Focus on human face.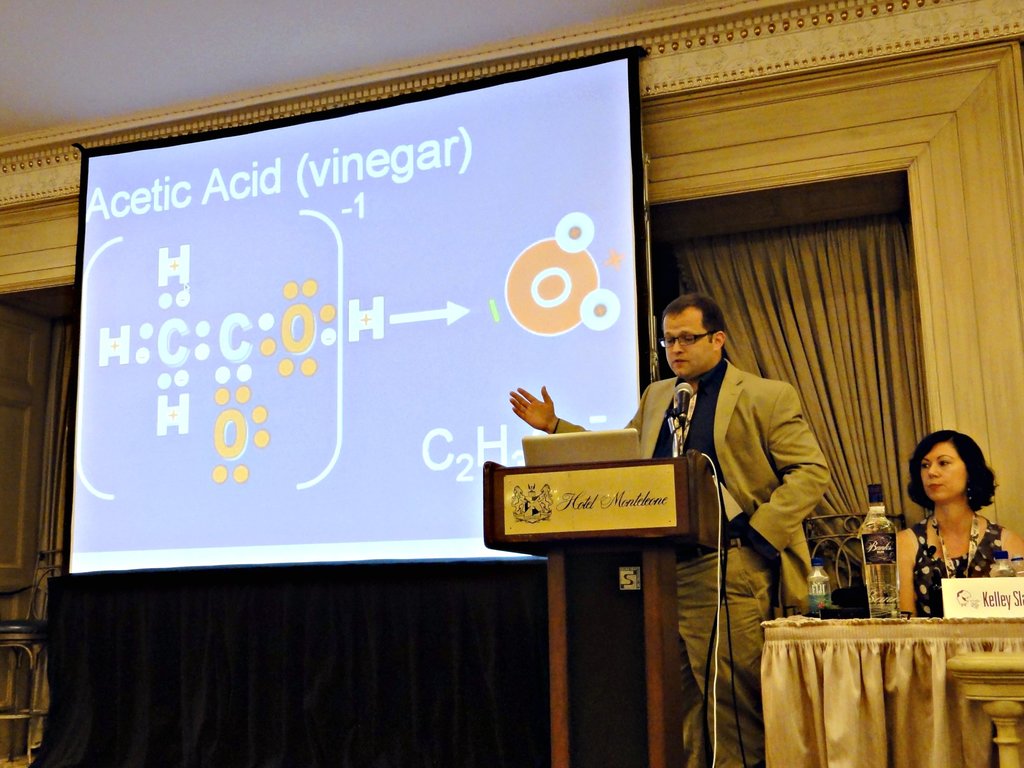
Focused at crop(663, 306, 716, 378).
